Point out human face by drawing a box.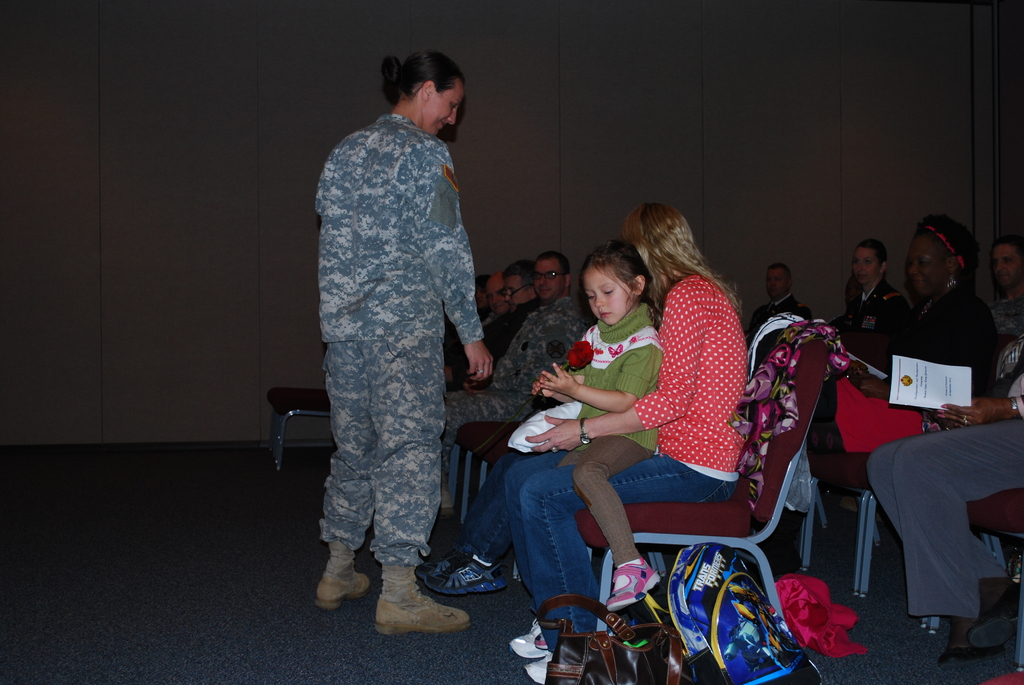
box=[433, 85, 463, 138].
